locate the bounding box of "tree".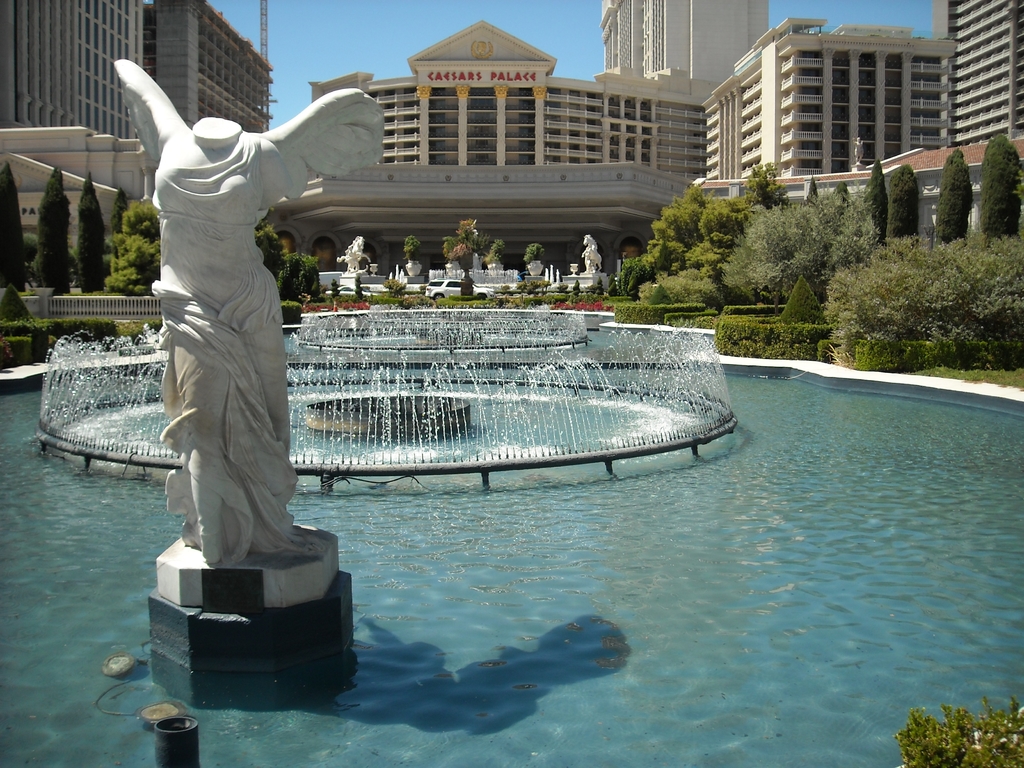
Bounding box: (103,199,165,298).
